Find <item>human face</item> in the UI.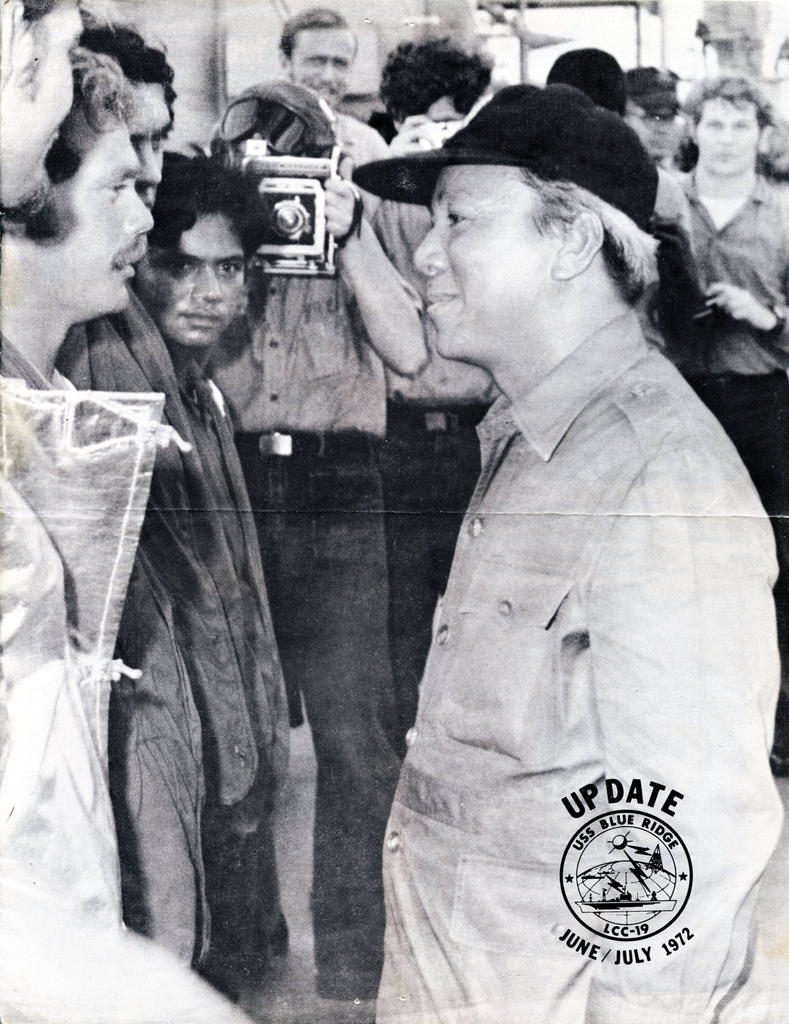
UI element at x1=413, y1=161, x2=562, y2=359.
